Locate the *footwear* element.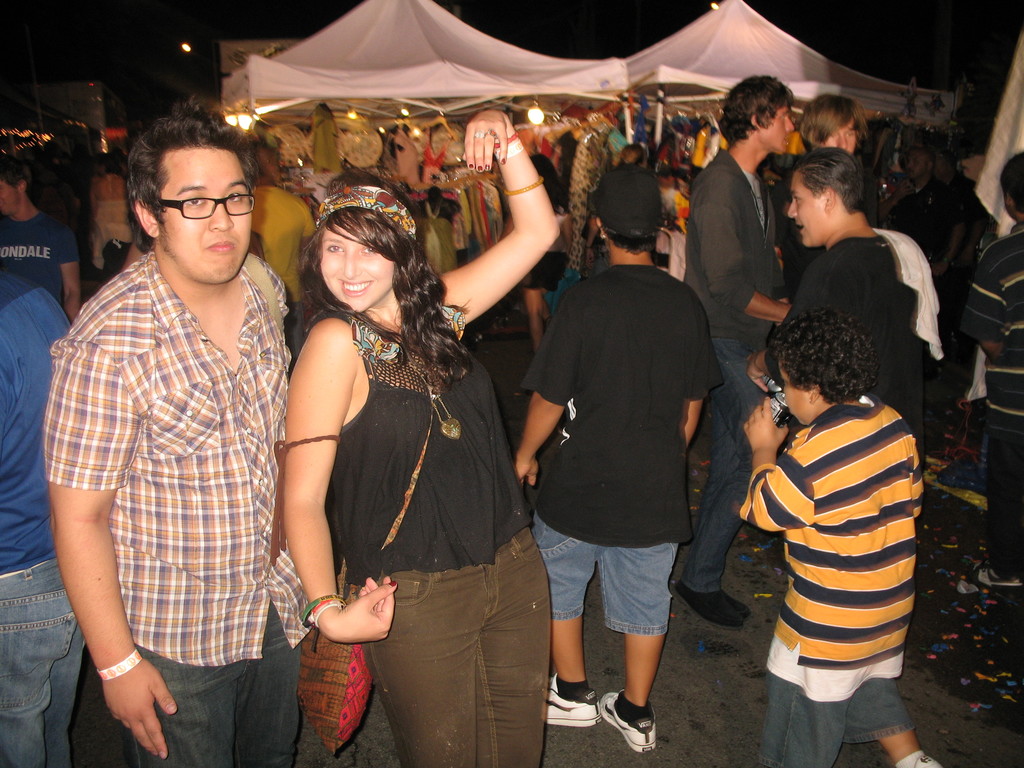
Element bbox: 544,673,604,724.
